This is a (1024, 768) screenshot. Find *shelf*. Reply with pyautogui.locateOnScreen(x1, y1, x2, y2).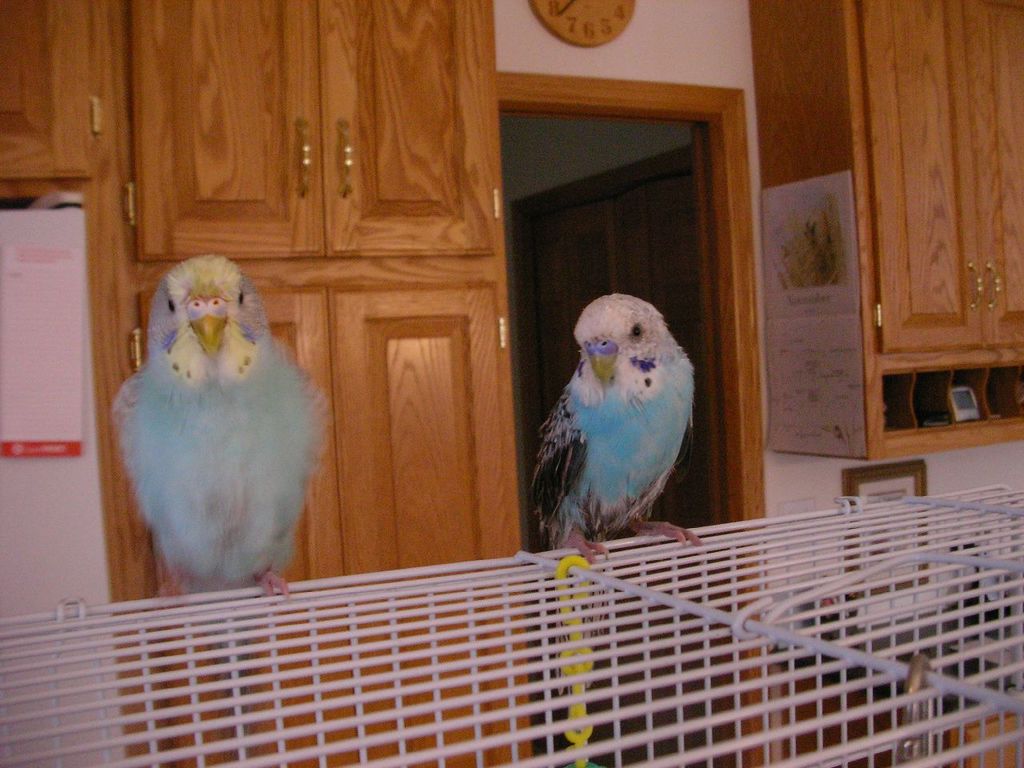
pyautogui.locateOnScreen(749, 2, 1018, 462).
